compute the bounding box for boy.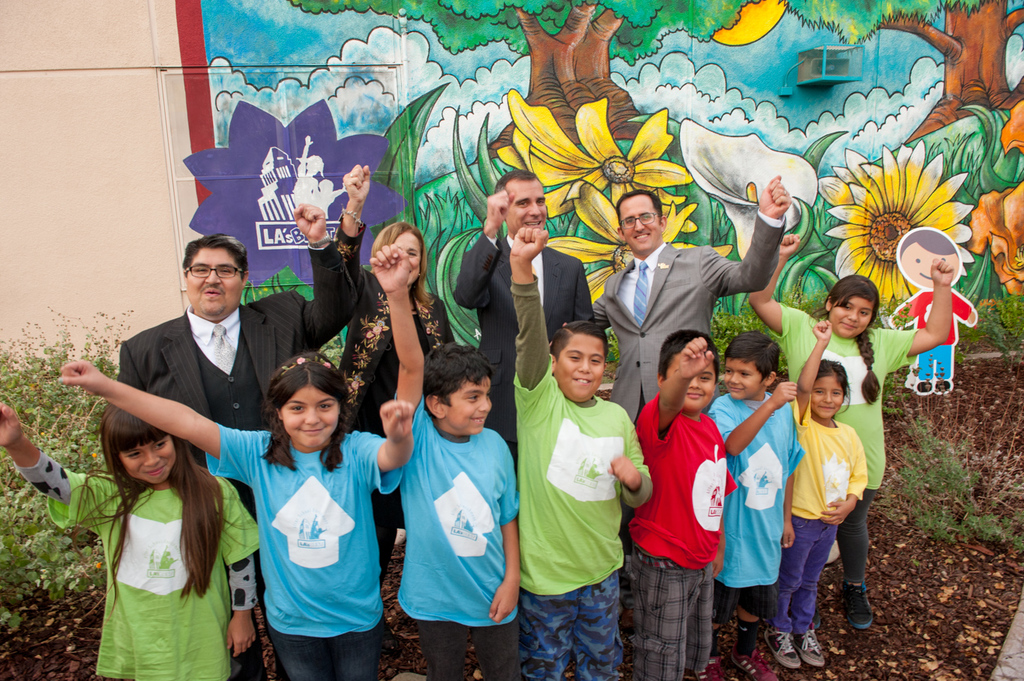
BBox(368, 245, 537, 678).
